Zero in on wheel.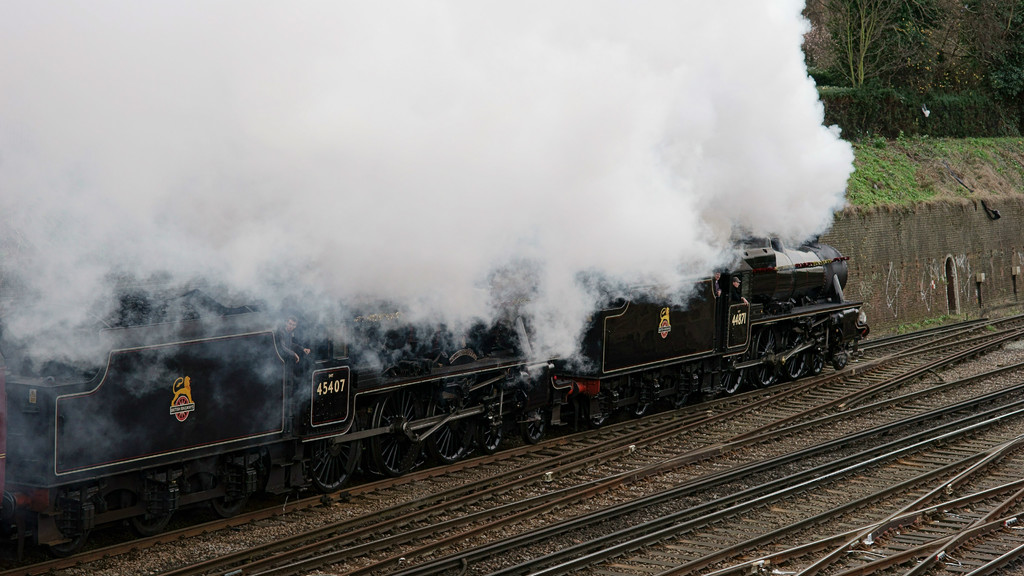
Zeroed in: [x1=749, y1=328, x2=781, y2=382].
